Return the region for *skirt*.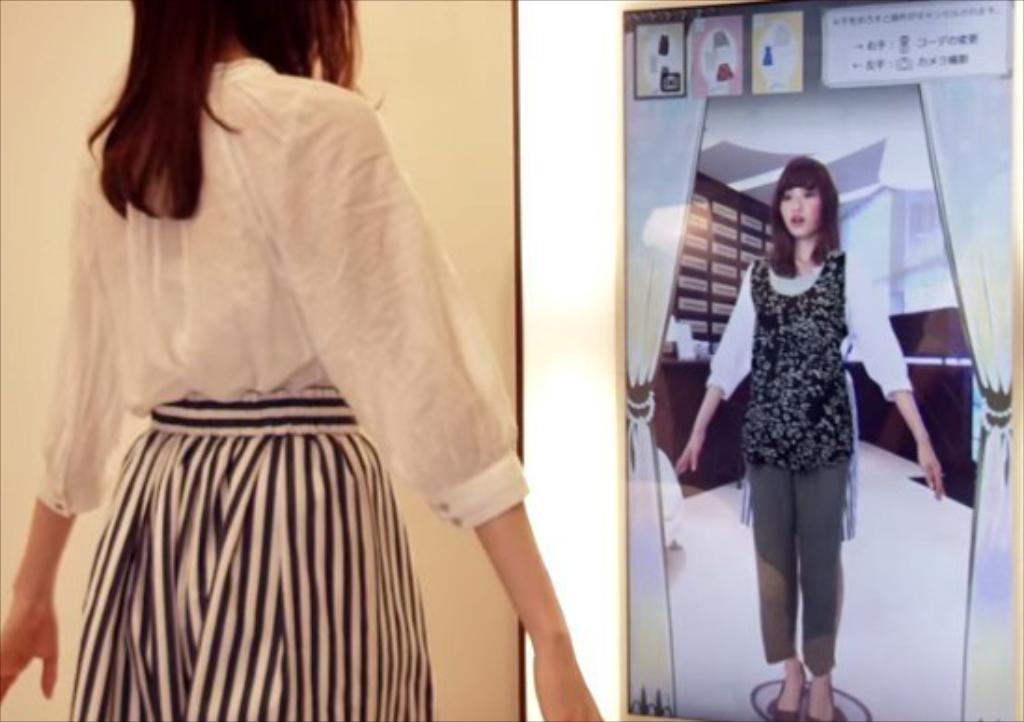
69:386:435:720.
